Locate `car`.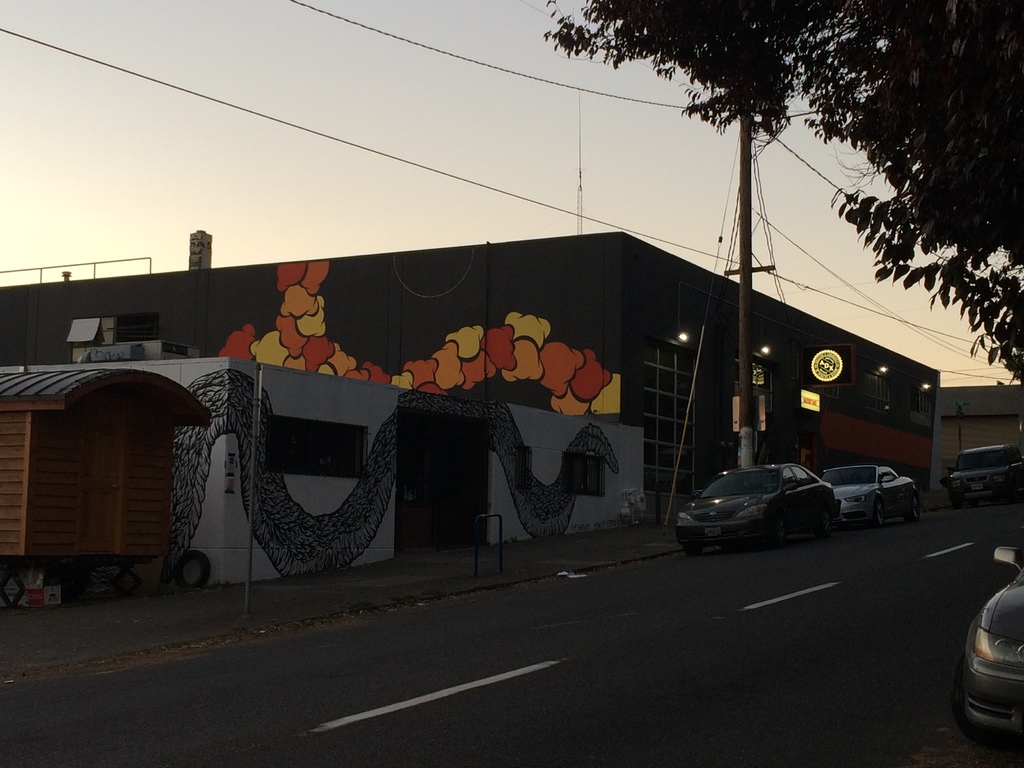
Bounding box: (left=819, top=468, right=918, bottom=525).
